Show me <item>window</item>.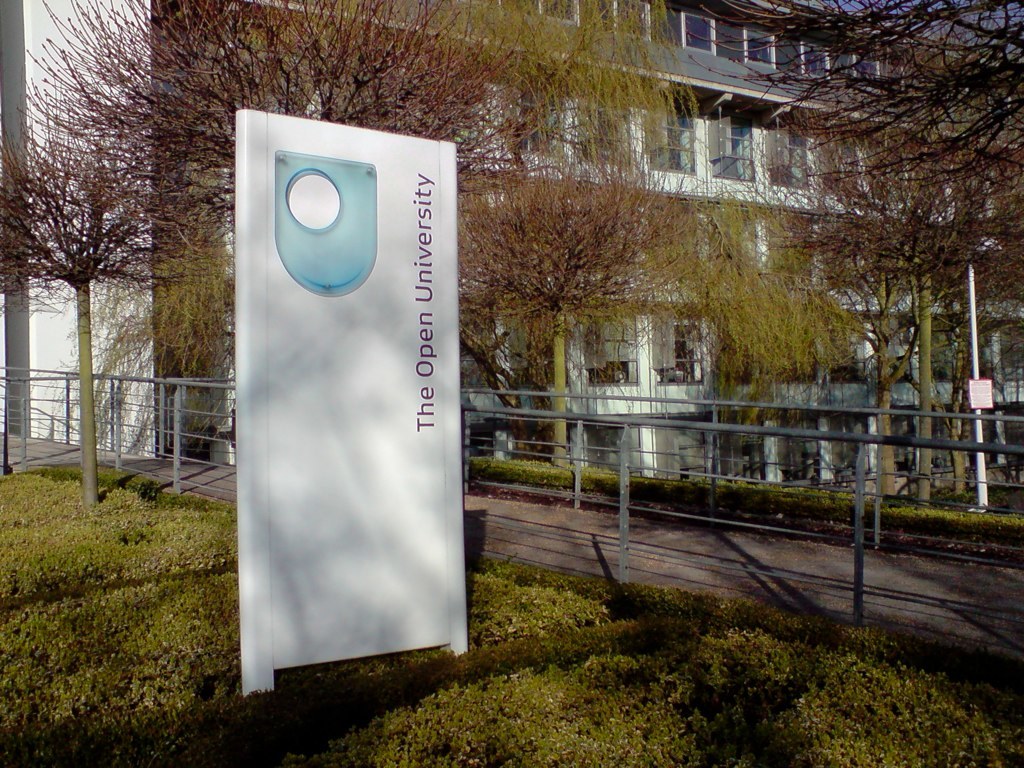
<item>window</item> is here: pyautogui.locateOnScreen(797, 42, 830, 77).
